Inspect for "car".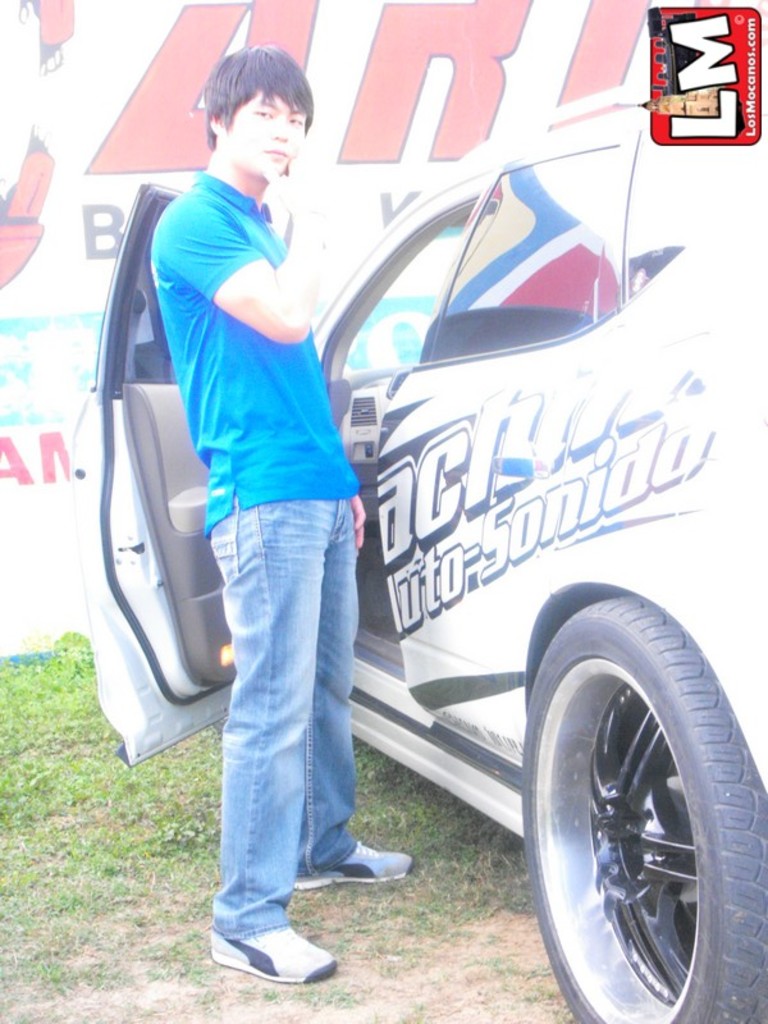
Inspection: select_region(133, 69, 767, 980).
